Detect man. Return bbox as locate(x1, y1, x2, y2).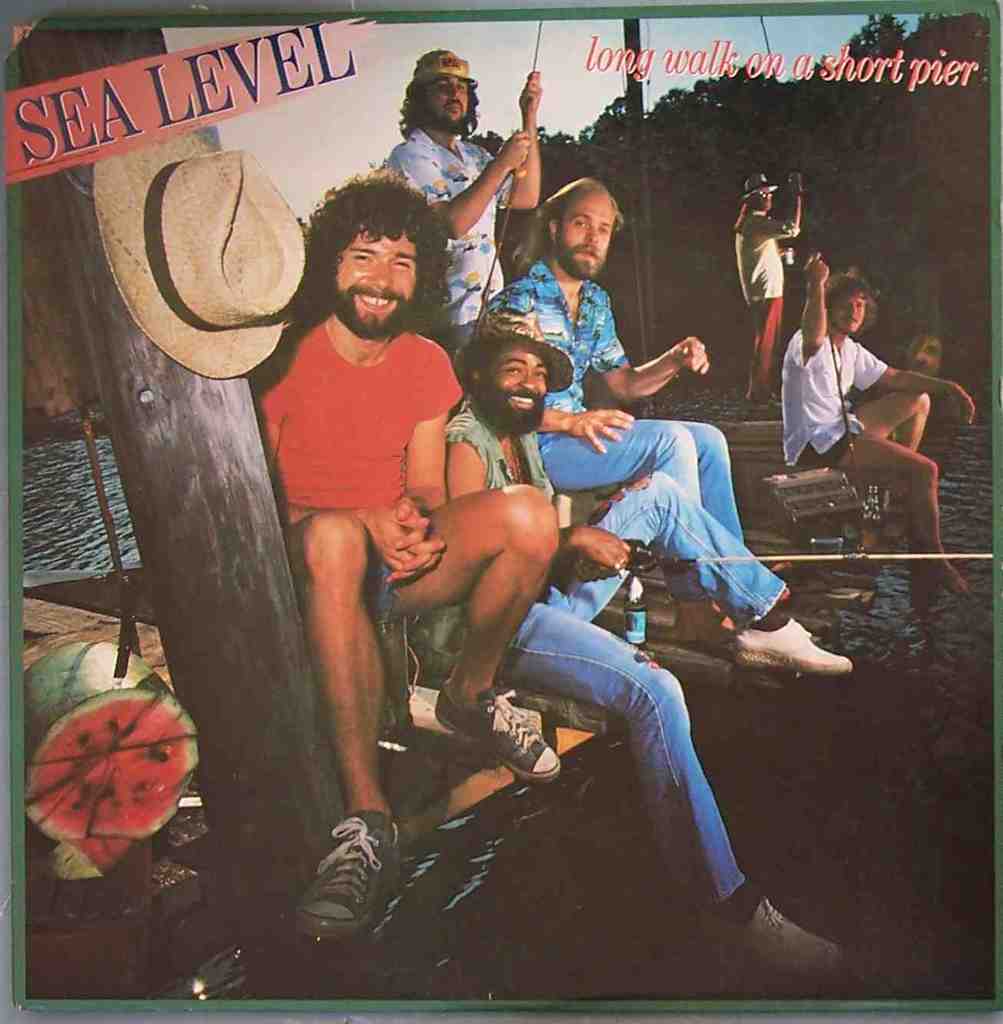
locate(286, 171, 561, 936).
